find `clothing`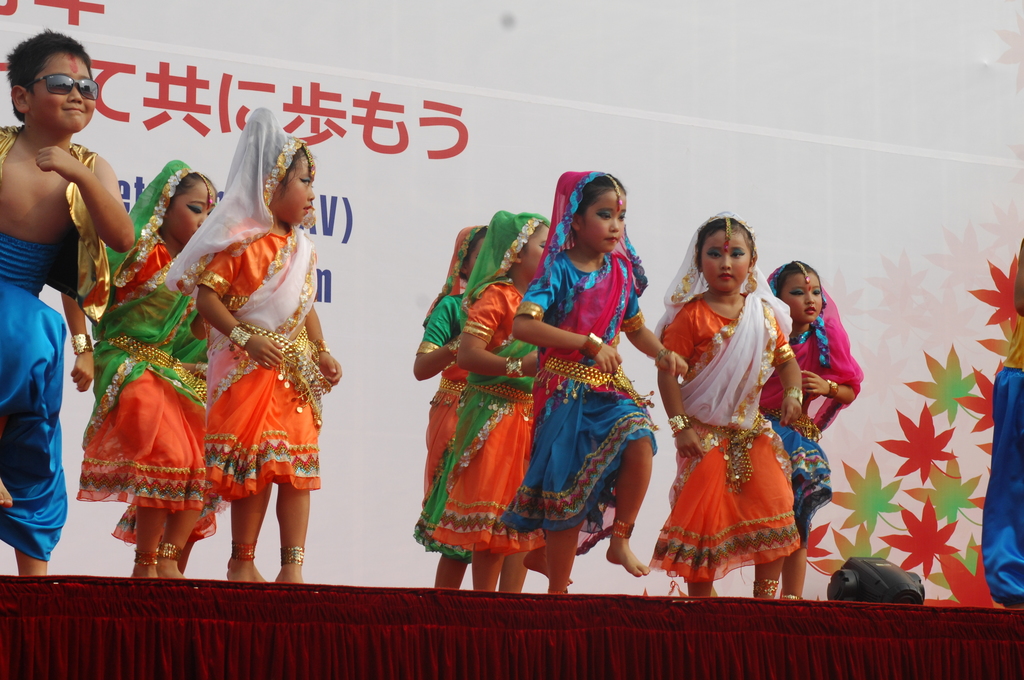
left=430, top=212, right=548, bottom=551
